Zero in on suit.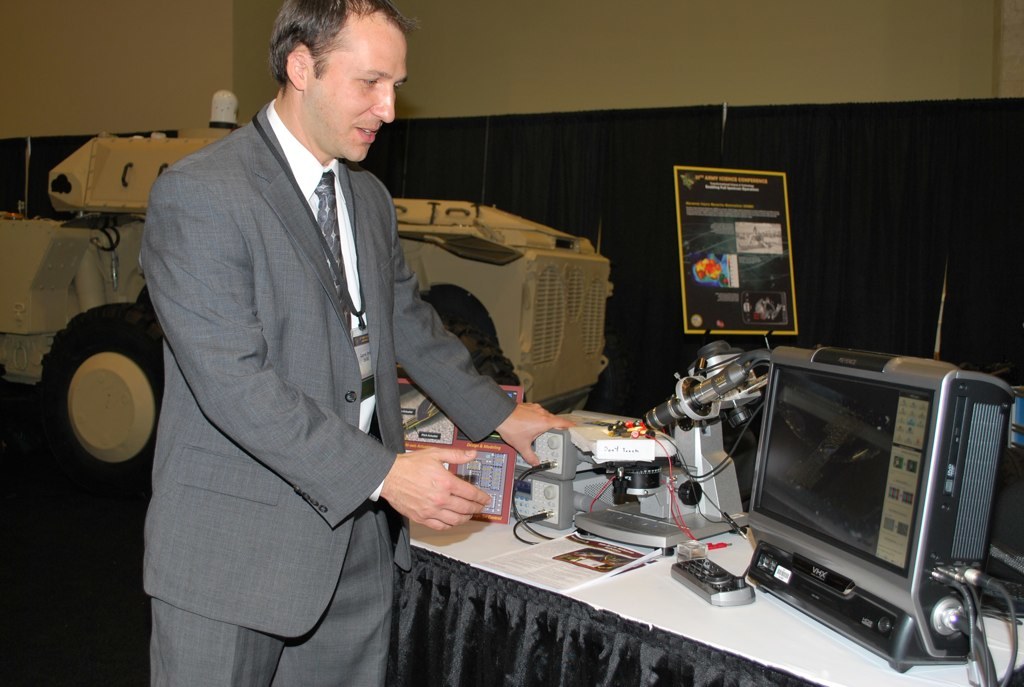
Zeroed in: x1=119, y1=12, x2=466, y2=667.
